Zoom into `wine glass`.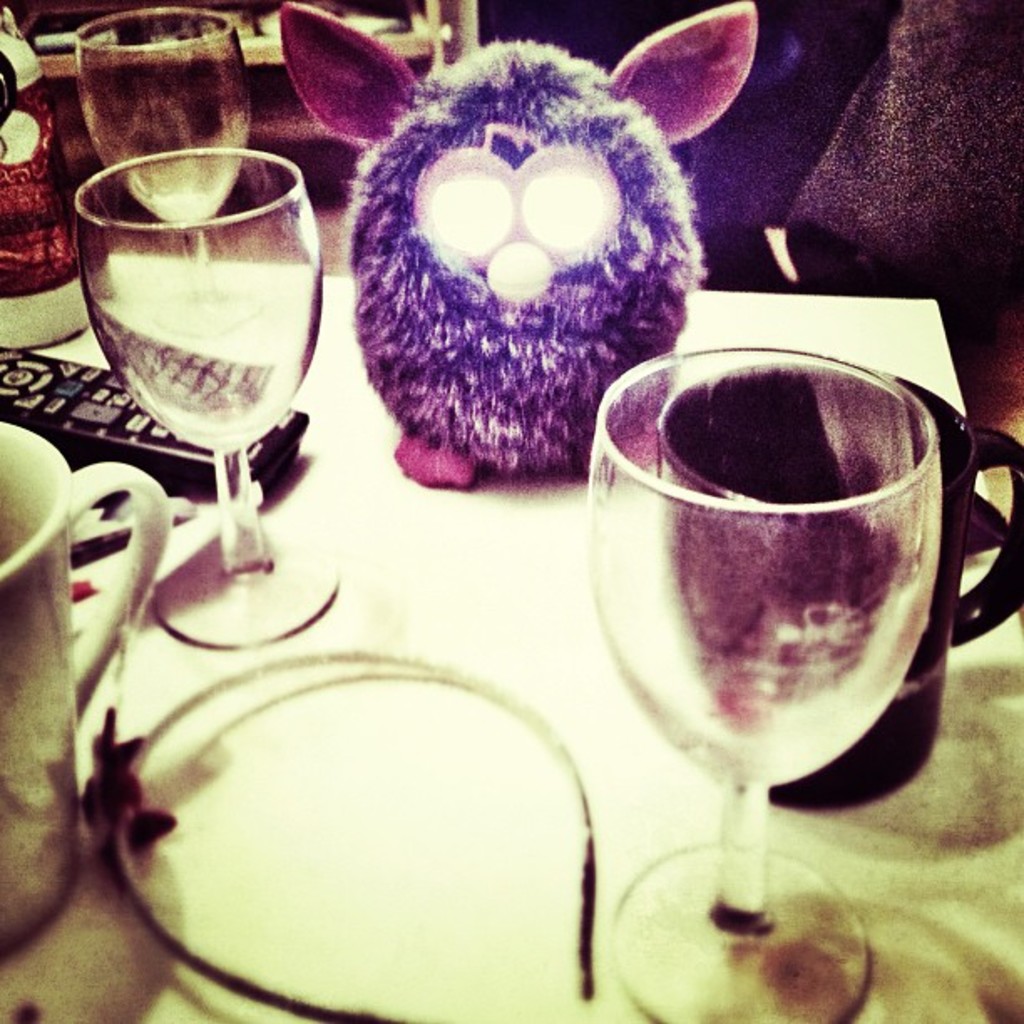
Zoom target: 69:7:253:343.
